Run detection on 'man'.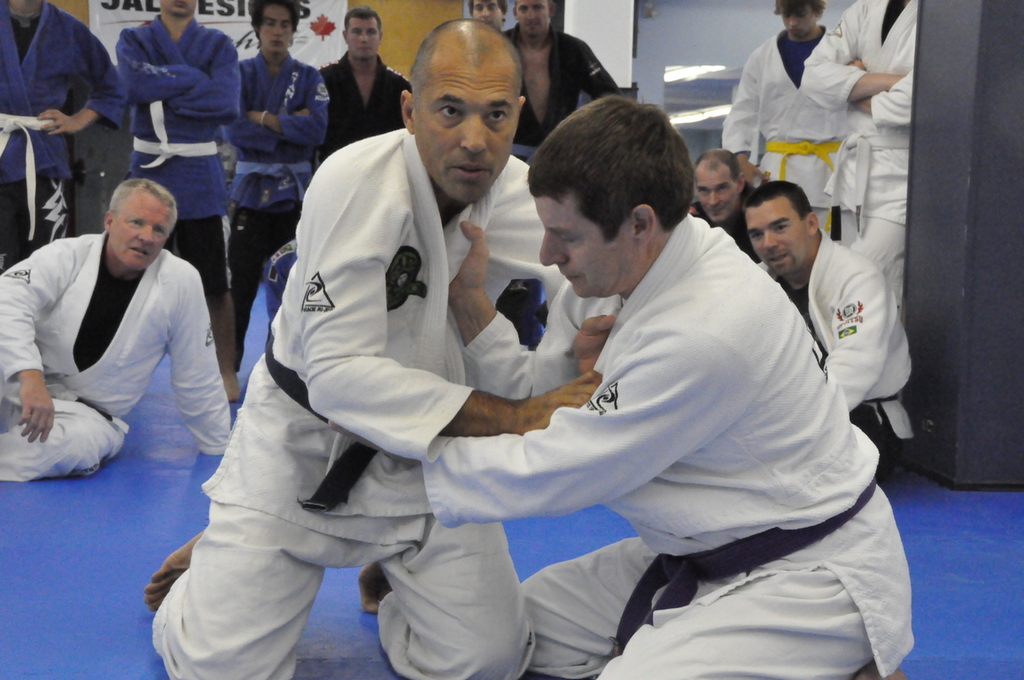
Result: x1=114 y1=0 x2=240 y2=316.
